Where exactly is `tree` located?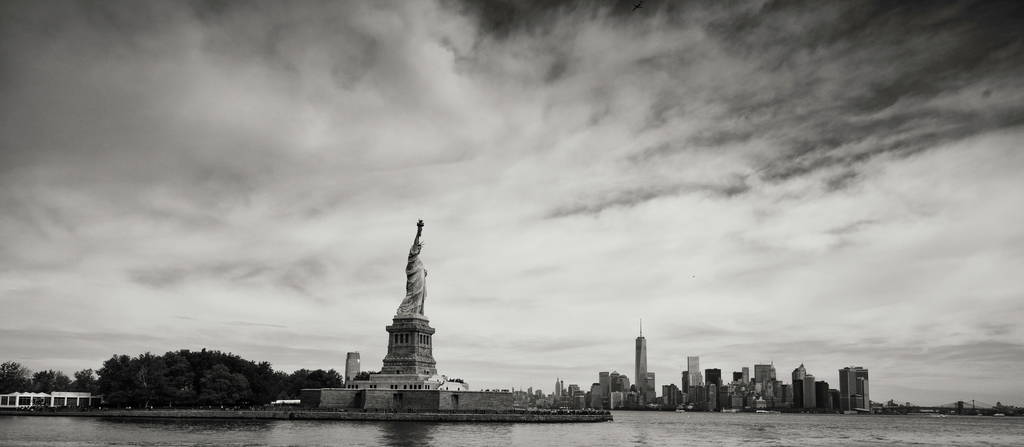
Its bounding box is left=68, top=366, right=90, bottom=395.
